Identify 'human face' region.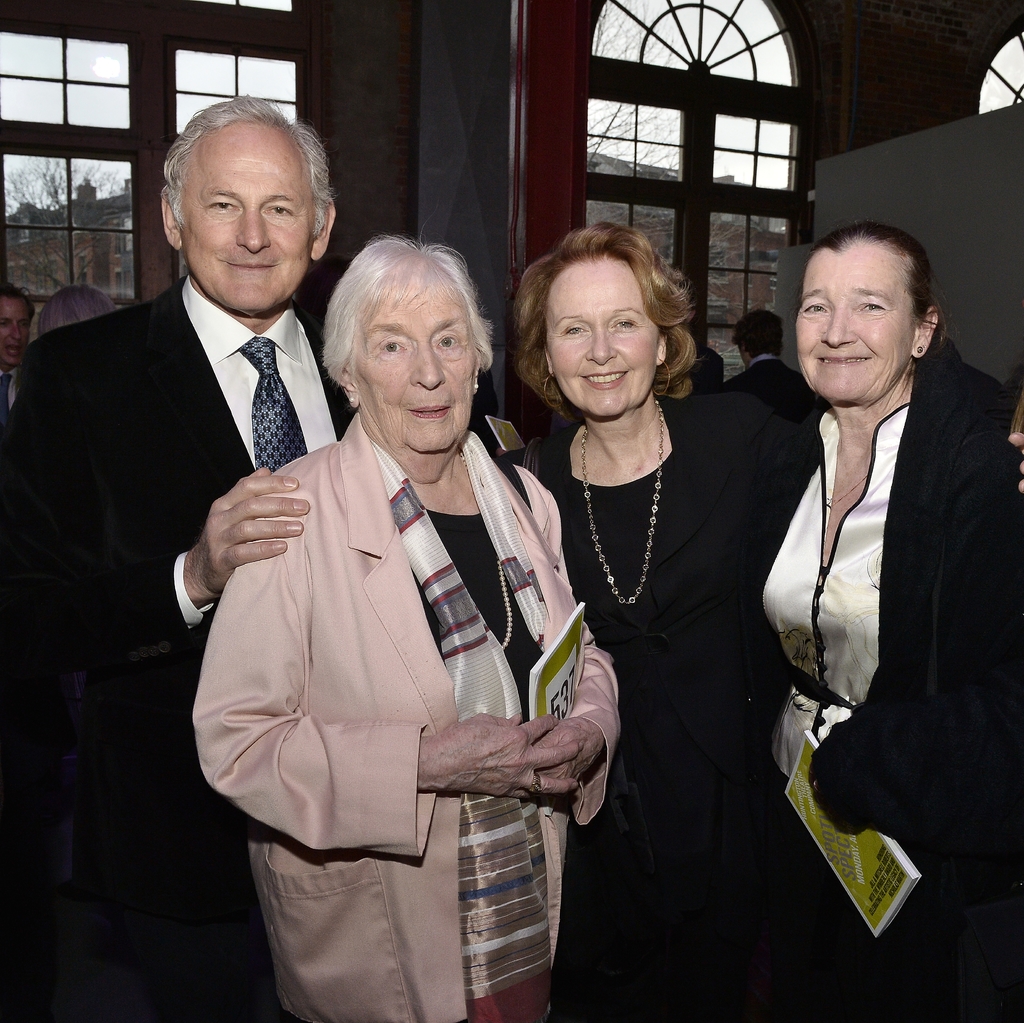
Region: (0, 298, 33, 368).
